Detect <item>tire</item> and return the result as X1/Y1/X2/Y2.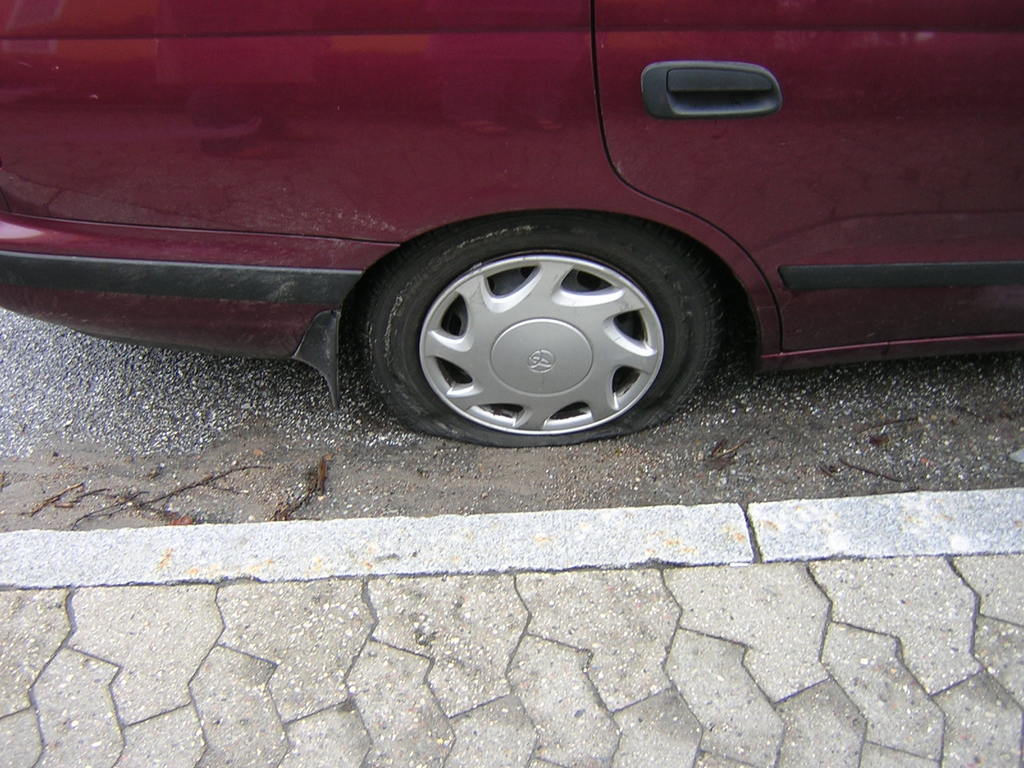
328/186/734/439.
